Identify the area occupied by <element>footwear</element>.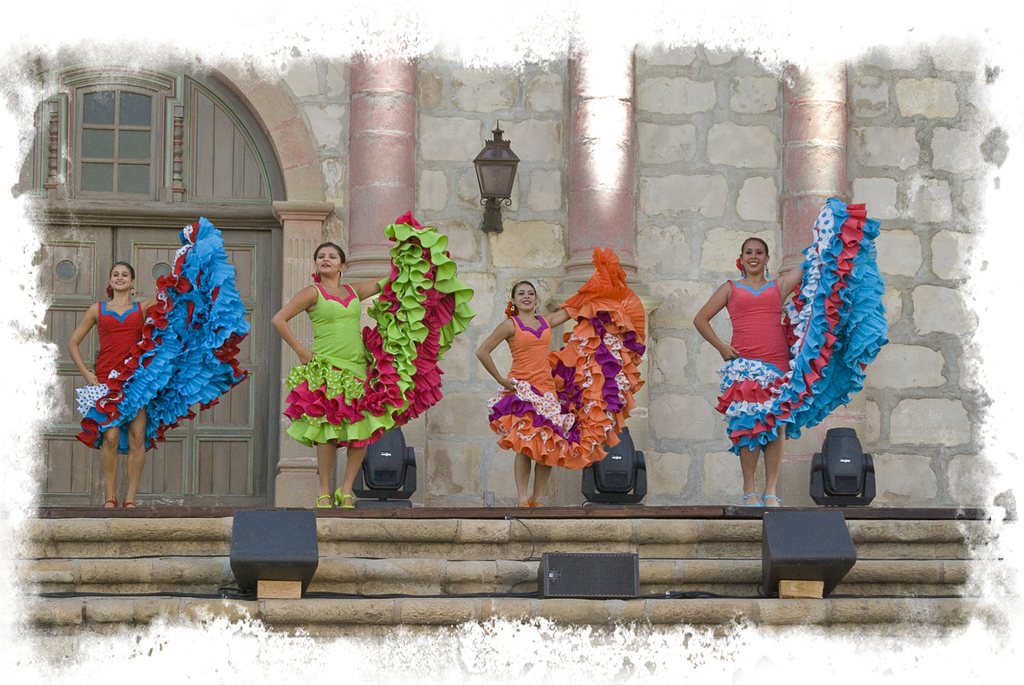
Area: select_region(103, 498, 116, 508).
